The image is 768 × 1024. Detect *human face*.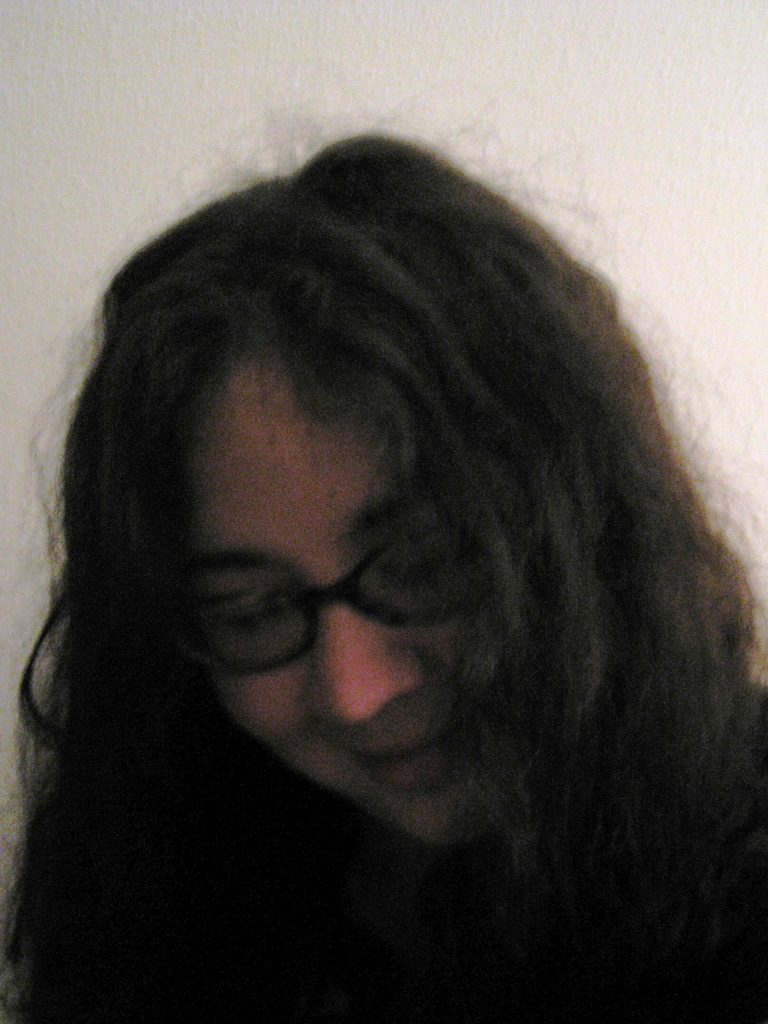
Detection: box=[190, 351, 519, 844].
